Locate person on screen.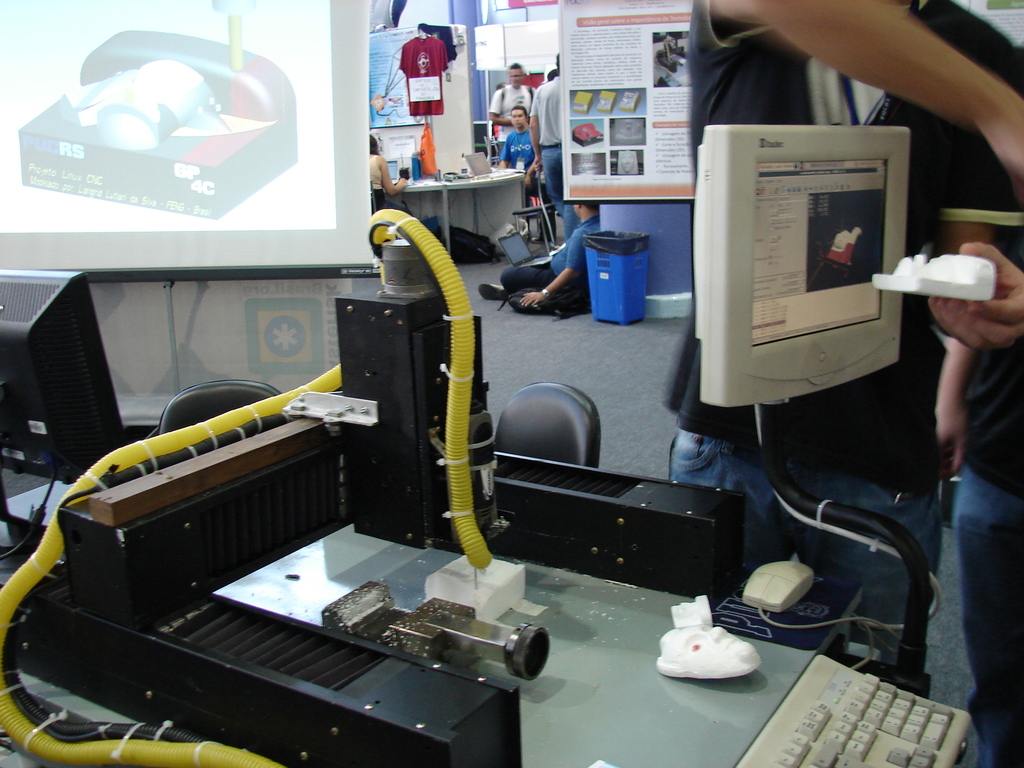
On screen at (x1=668, y1=0, x2=1023, y2=701).
